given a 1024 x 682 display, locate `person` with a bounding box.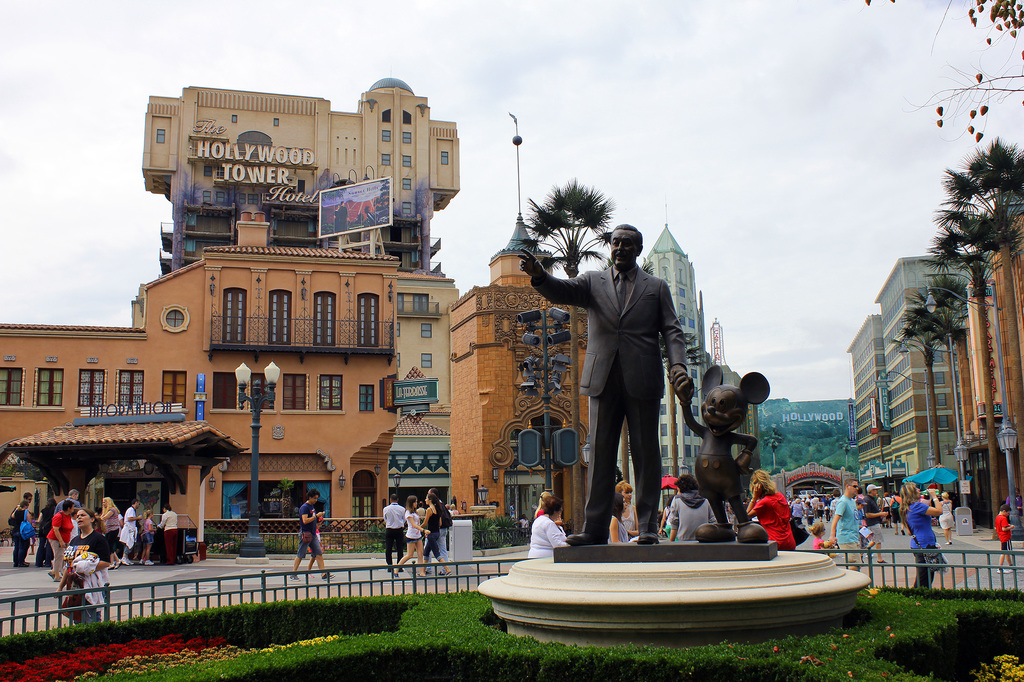
Located: crop(741, 464, 797, 553).
